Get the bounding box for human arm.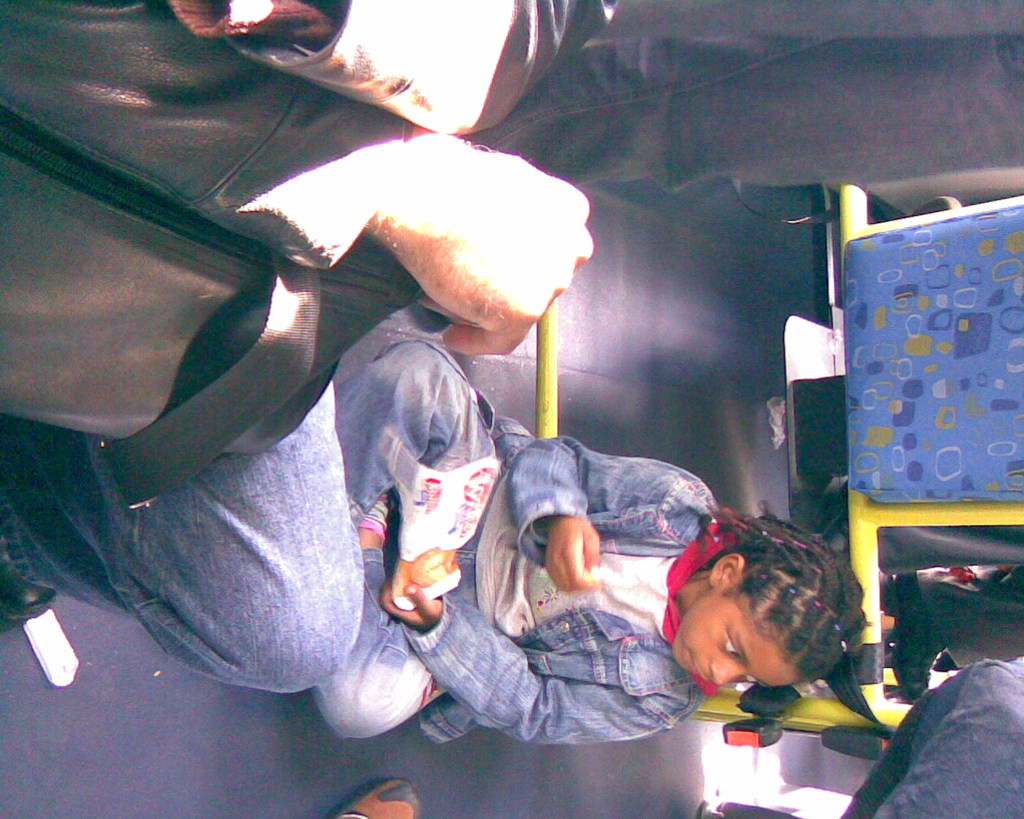
<box>381,585,665,744</box>.
